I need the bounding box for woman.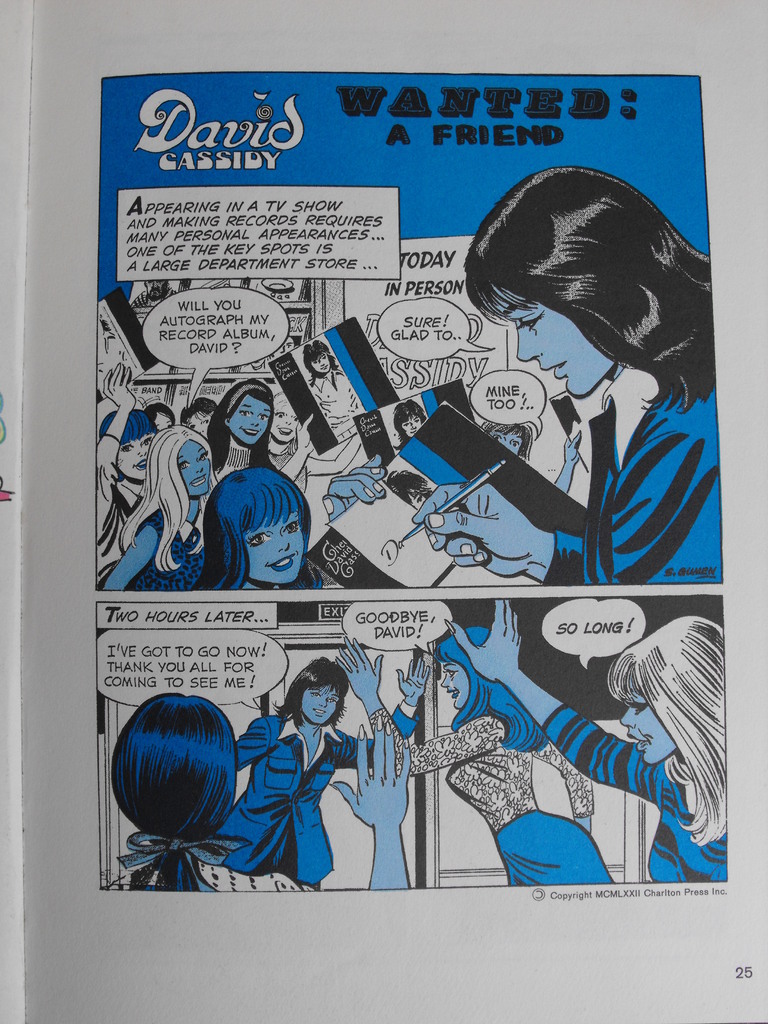
Here it is: [191, 455, 319, 588].
